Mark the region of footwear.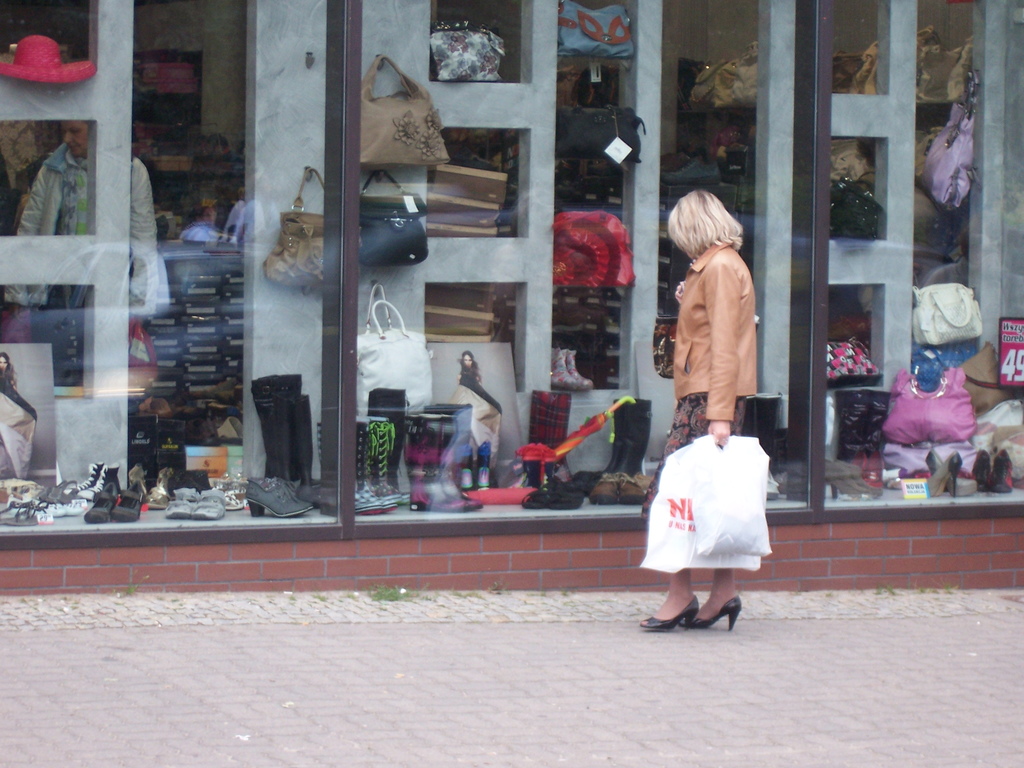
Region: 619:472:643:502.
